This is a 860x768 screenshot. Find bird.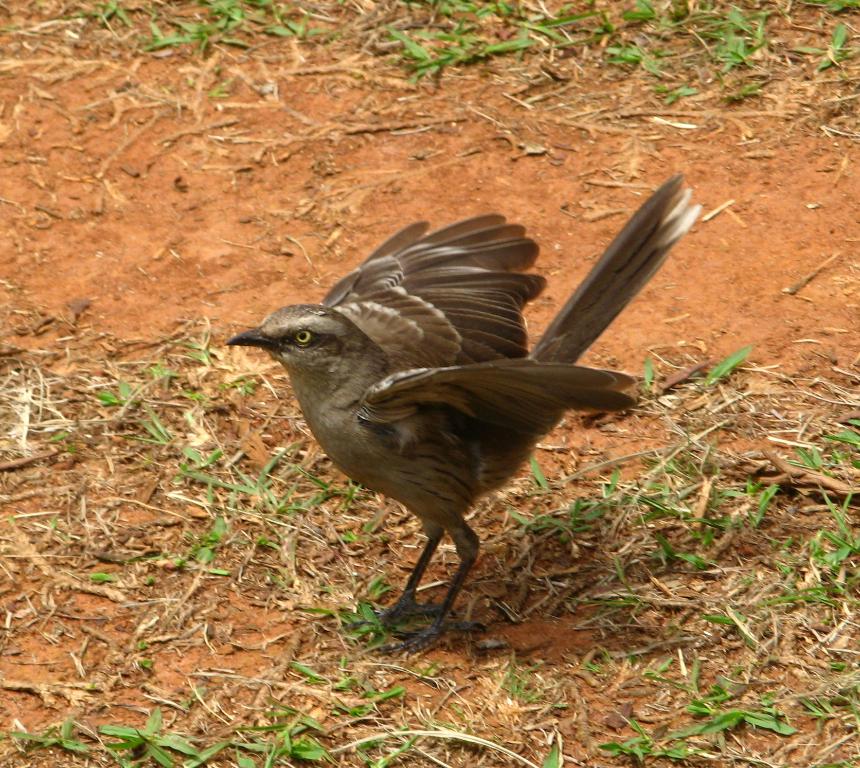
Bounding box: box=[216, 164, 706, 644].
